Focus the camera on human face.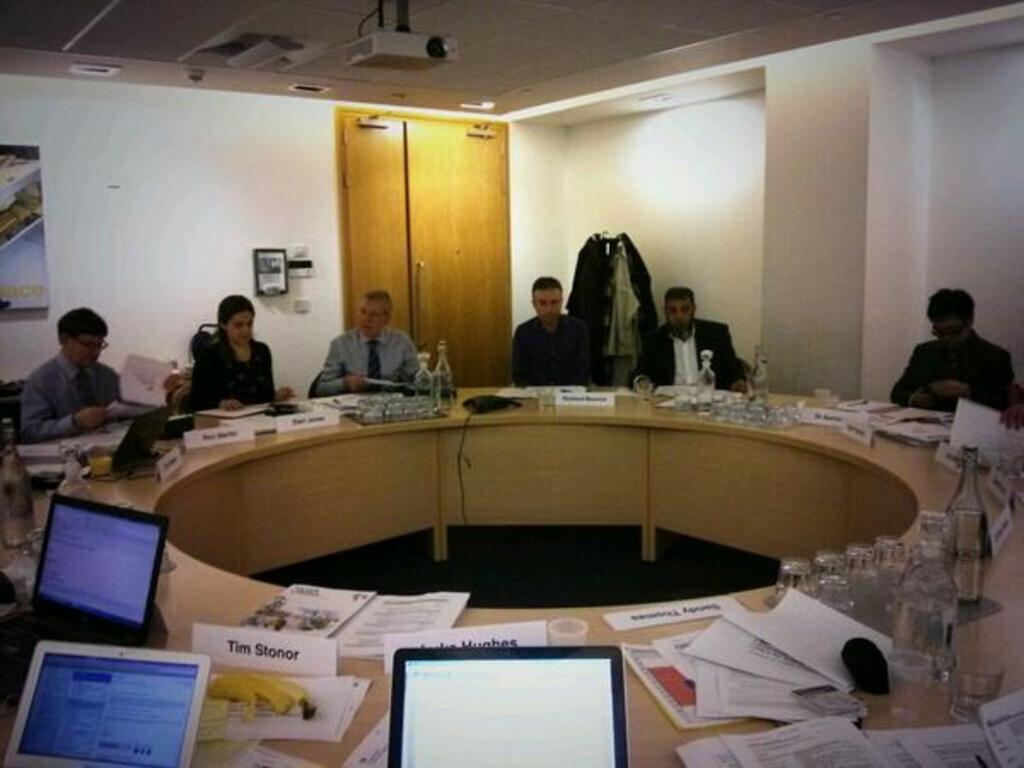
Focus region: {"left": 536, "top": 287, "right": 565, "bottom": 326}.
